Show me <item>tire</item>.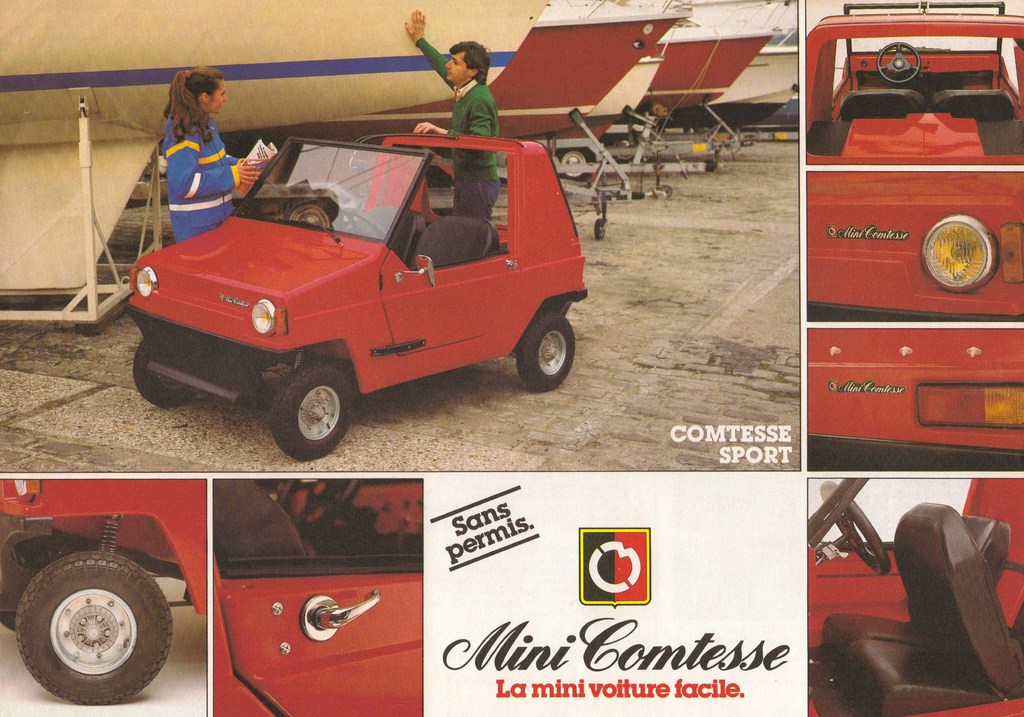
<item>tire</item> is here: {"left": 0, "top": 515, "right": 83, "bottom": 634}.
